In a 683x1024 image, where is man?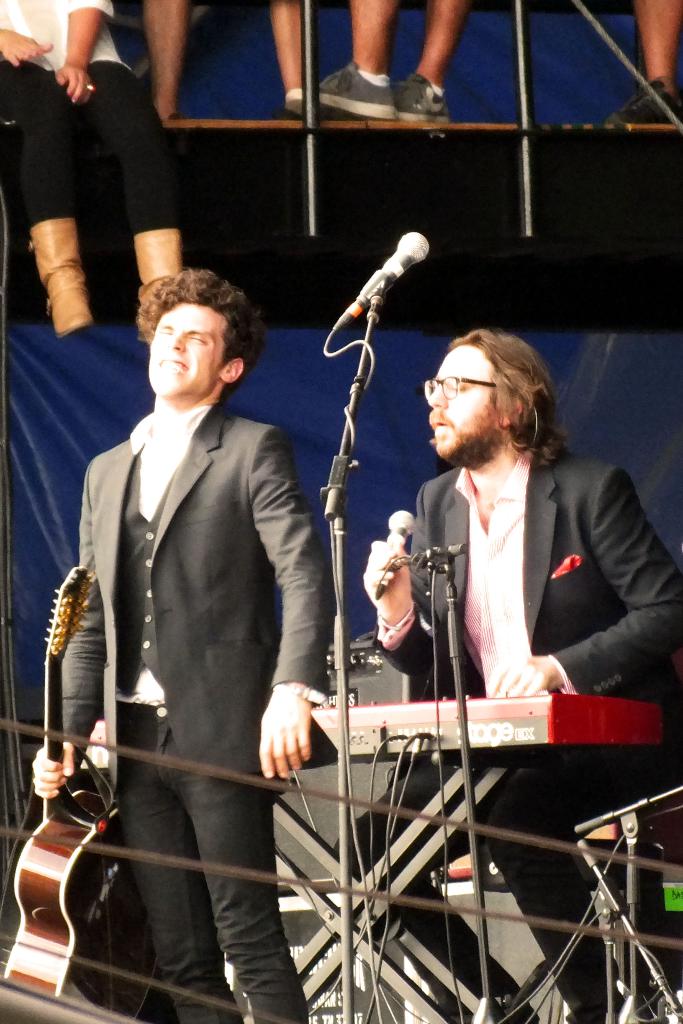
rect(137, 0, 309, 122).
